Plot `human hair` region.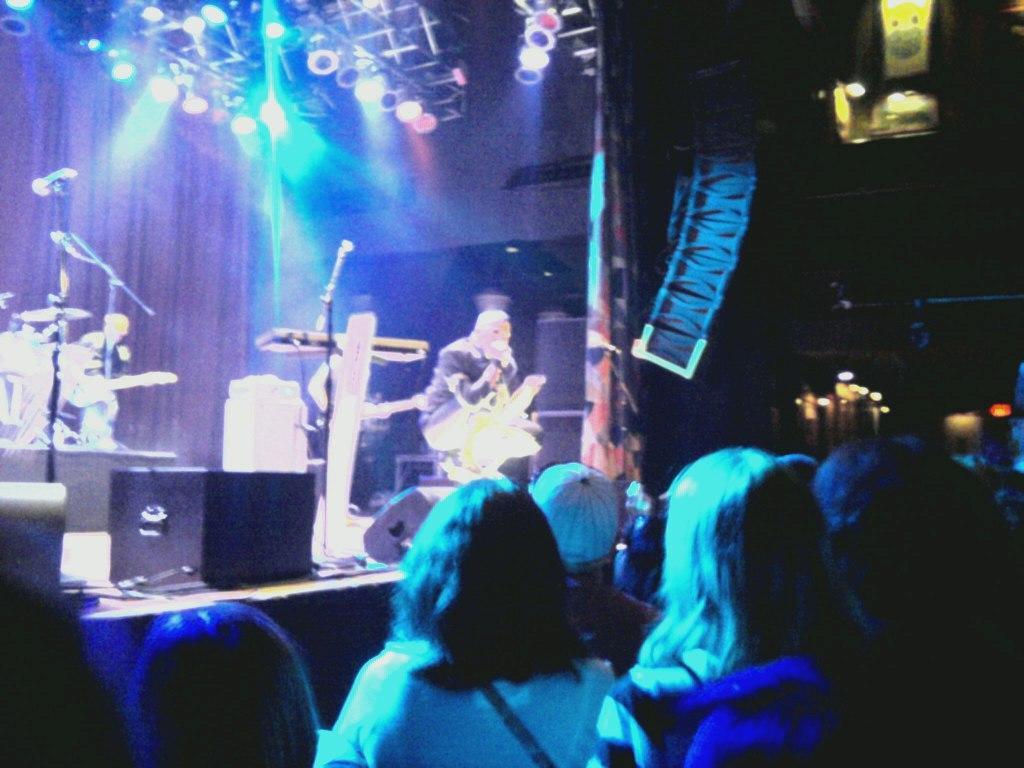
Plotted at <region>718, 447, 812, 681</region>.
